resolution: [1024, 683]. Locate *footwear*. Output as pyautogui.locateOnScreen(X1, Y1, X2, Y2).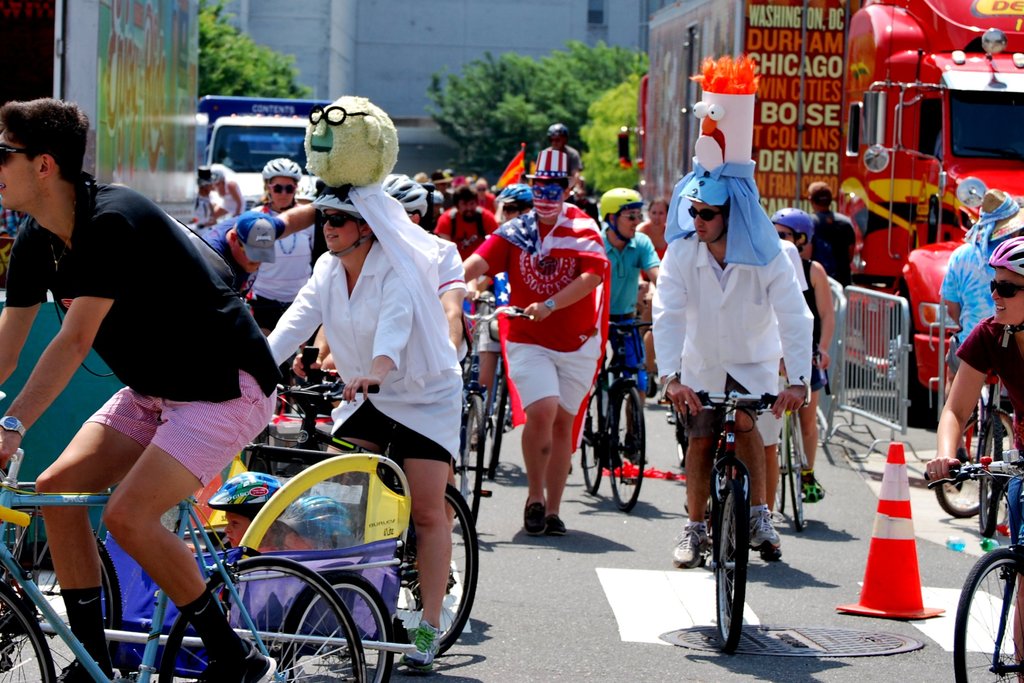
pyautogui.locateOnScreen(524, 495, 549, 536).
